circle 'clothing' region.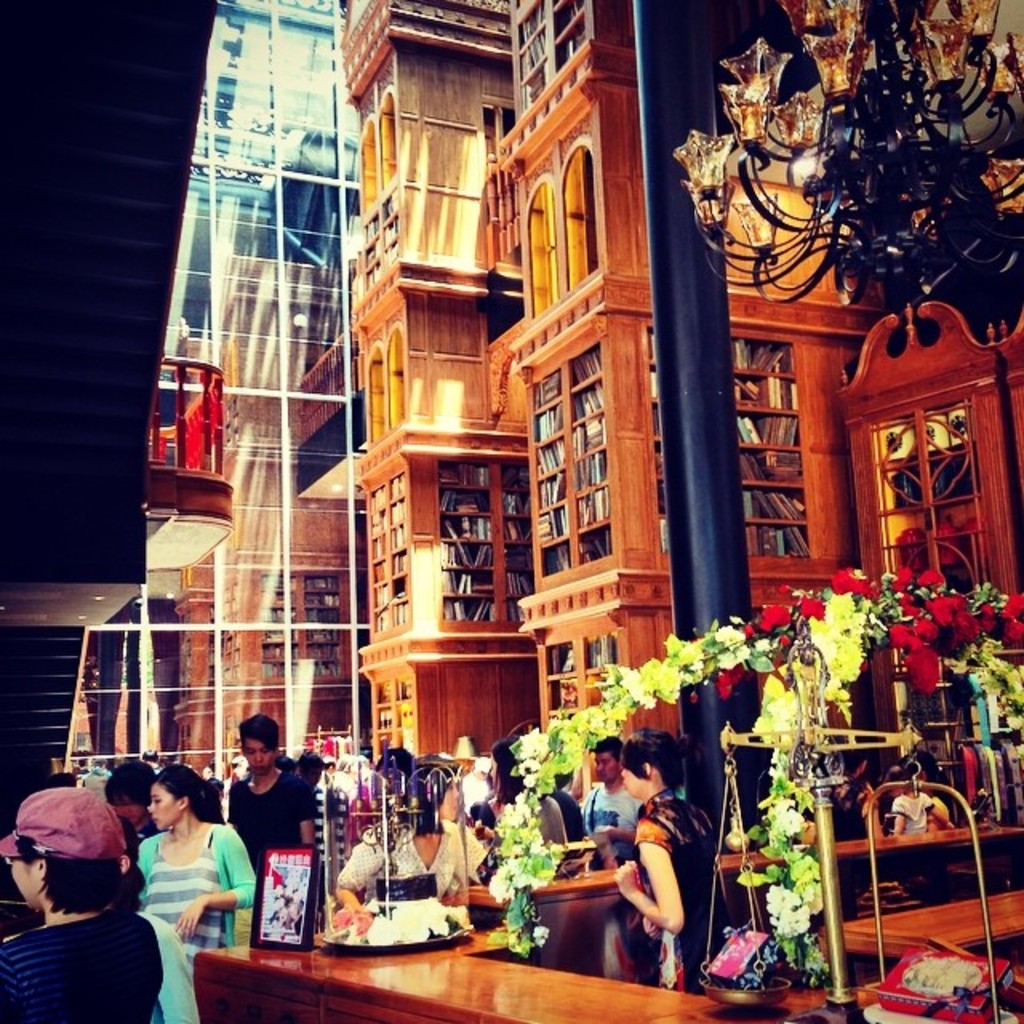
Region: box=[824, 776, 883, 842].
